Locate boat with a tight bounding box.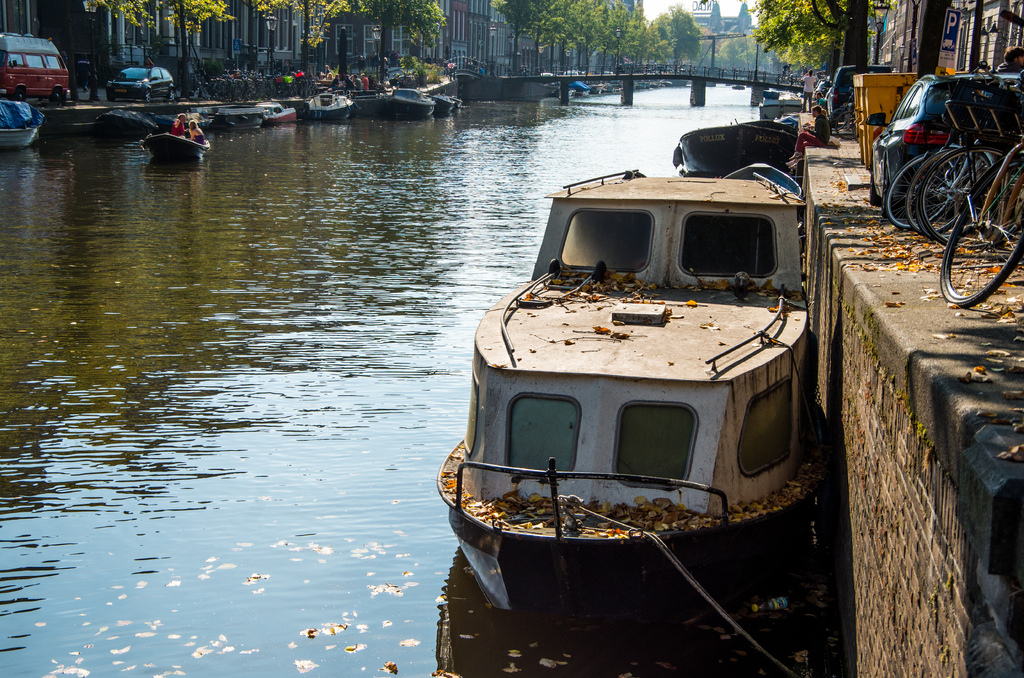
[left=140, top=131, right=206, bottom=159].
